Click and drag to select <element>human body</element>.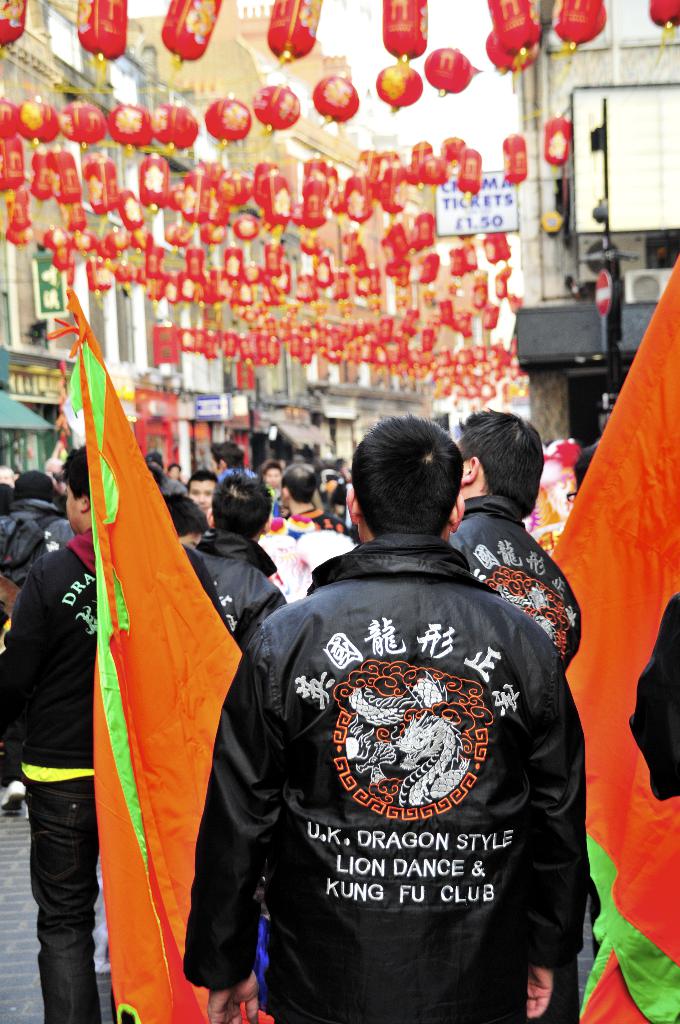
Selection: {"x1": 178, "y1": 527, "x2": 271, "y2": 657}.
